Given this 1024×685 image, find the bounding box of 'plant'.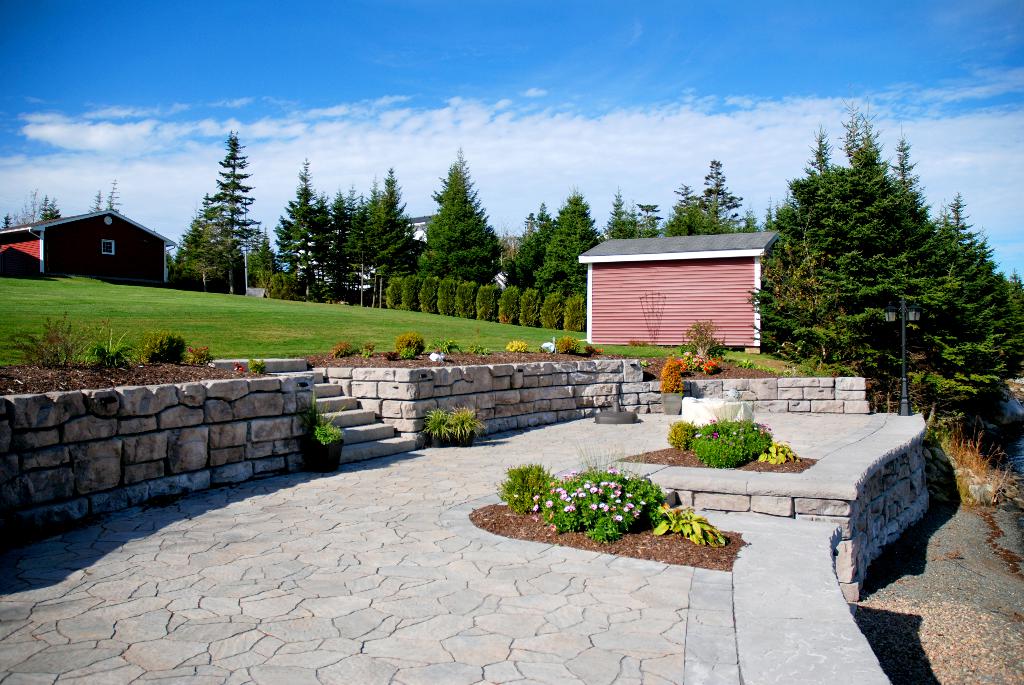
<bbox>541, 340, 563, 355</bbox>.
